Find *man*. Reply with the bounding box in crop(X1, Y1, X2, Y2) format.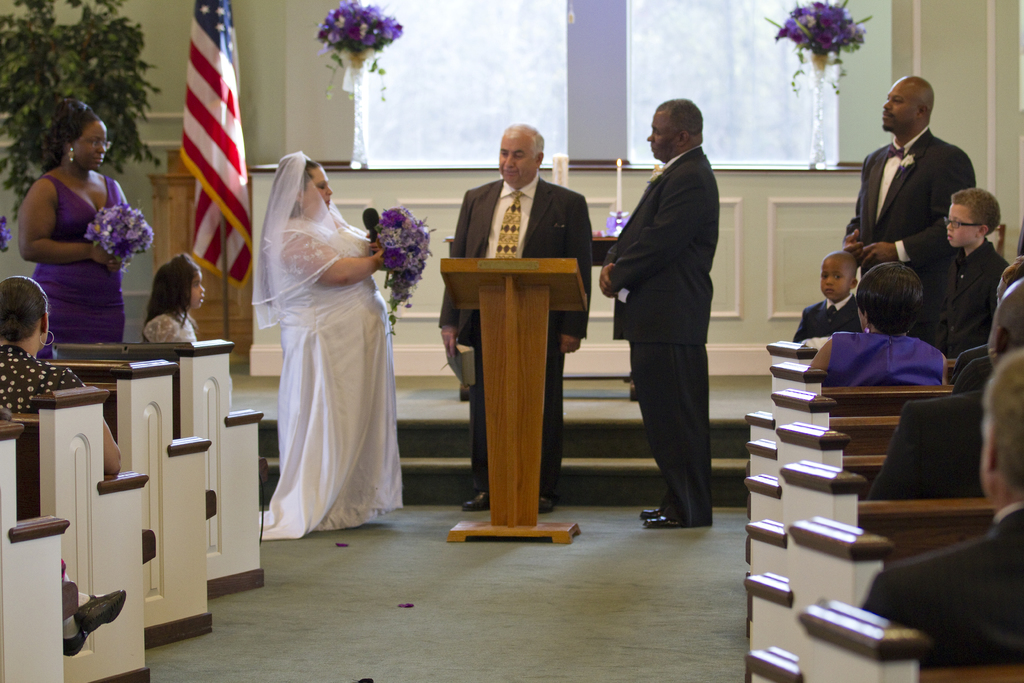
crop(590, 101, 717, 528).
